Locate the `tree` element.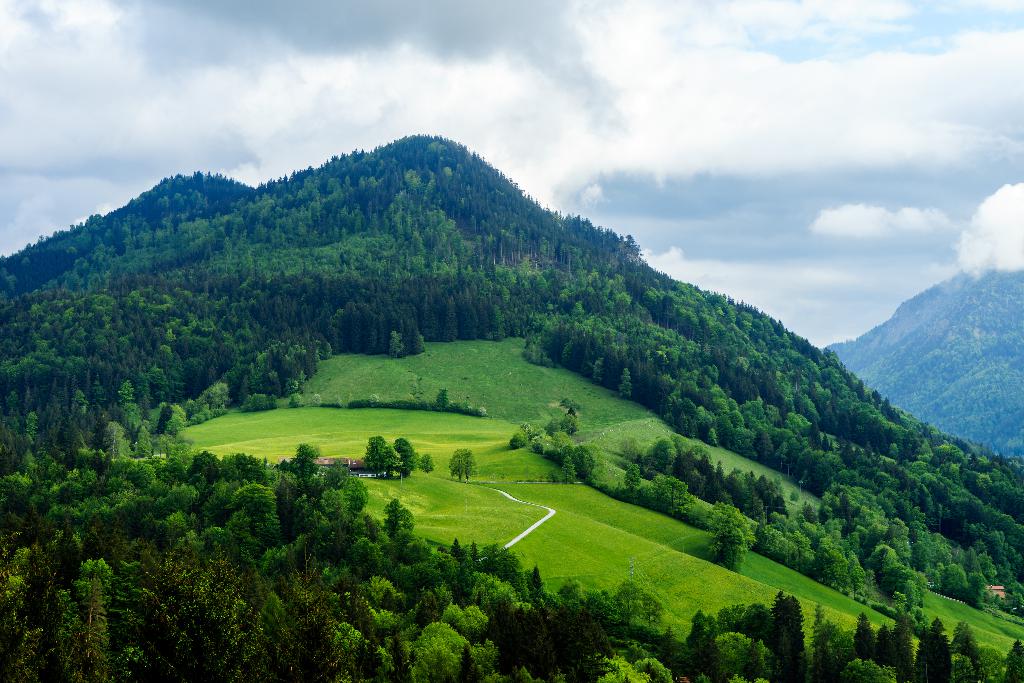
Element bbox: (left=420, top=456, right=435, bottom=480).
